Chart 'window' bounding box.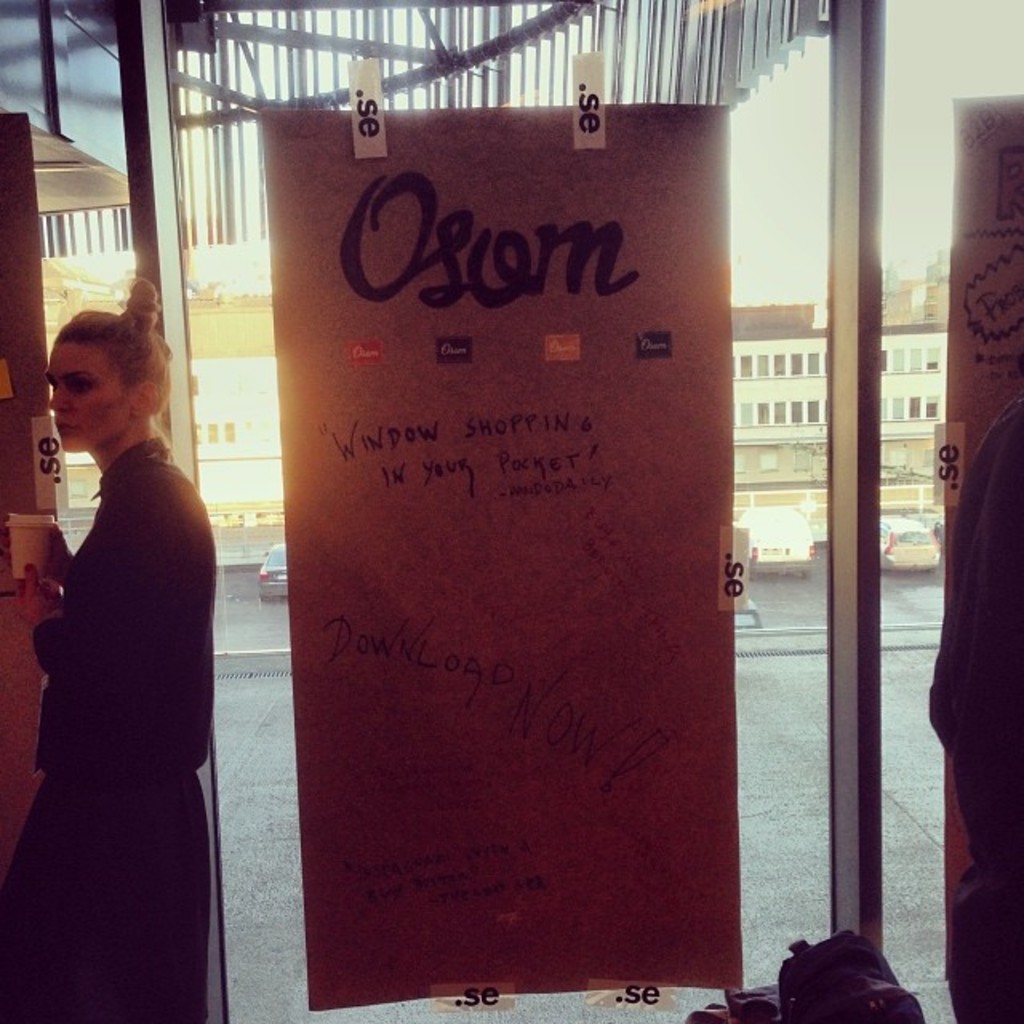
Charted: Rect(189, 418, 243, 440).
